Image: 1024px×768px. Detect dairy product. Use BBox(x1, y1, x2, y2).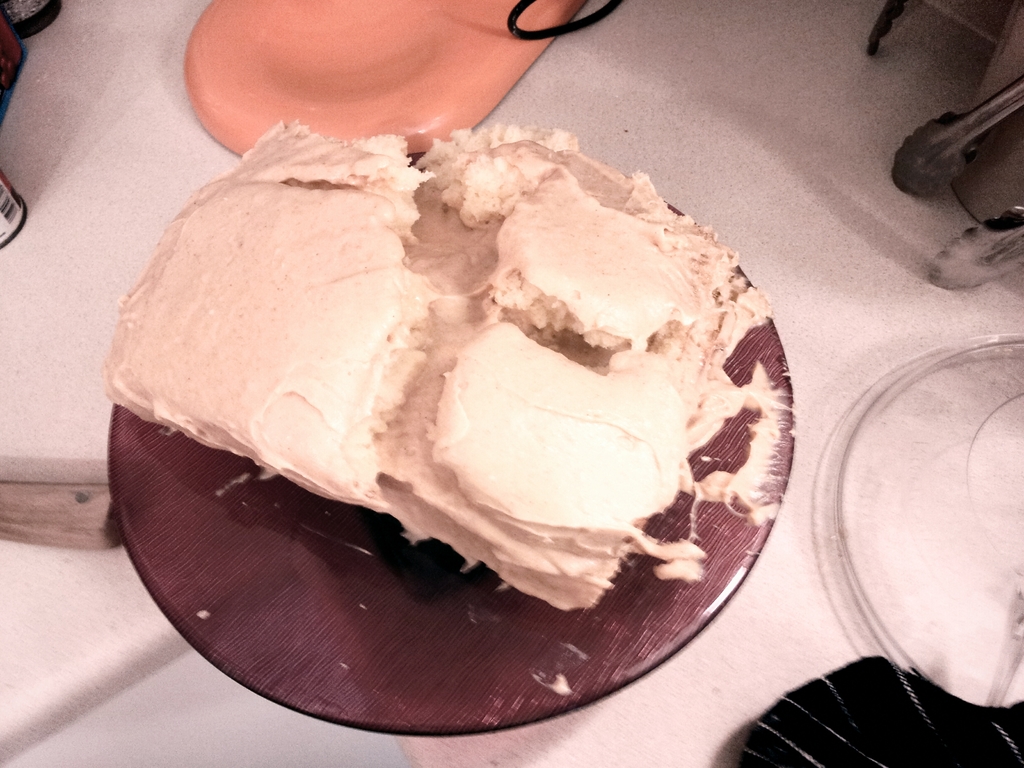
BBox(100, 116, 774, 616).
